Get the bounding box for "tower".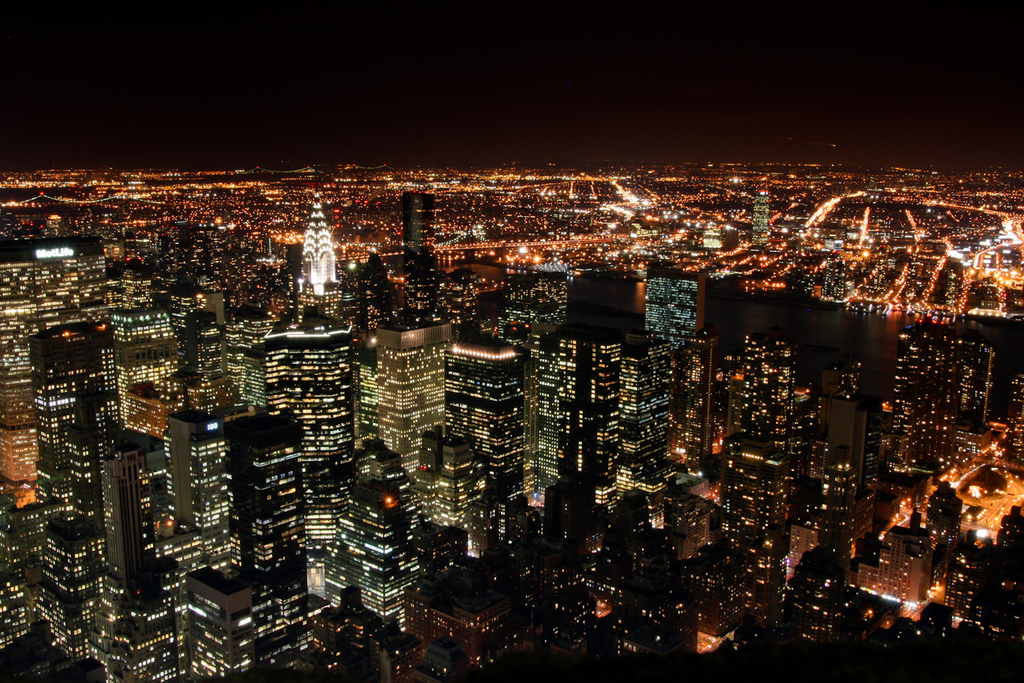
(609, 329, 677, 505).
